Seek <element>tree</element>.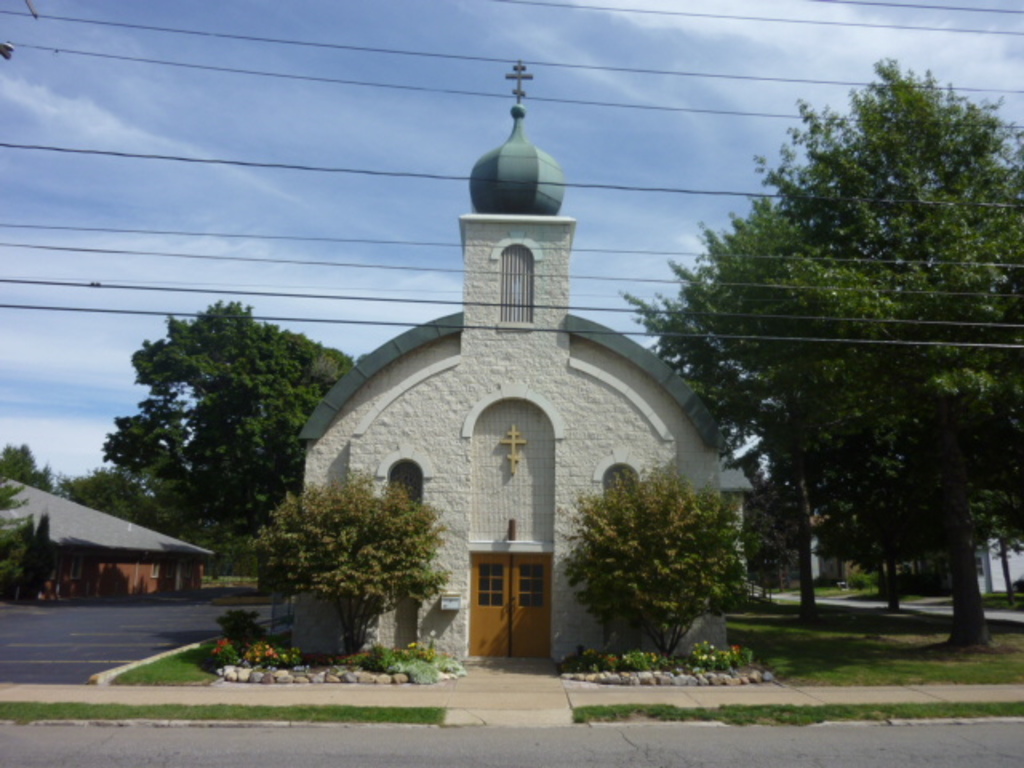
(left=2, top=506, right=54, bottom=605).
